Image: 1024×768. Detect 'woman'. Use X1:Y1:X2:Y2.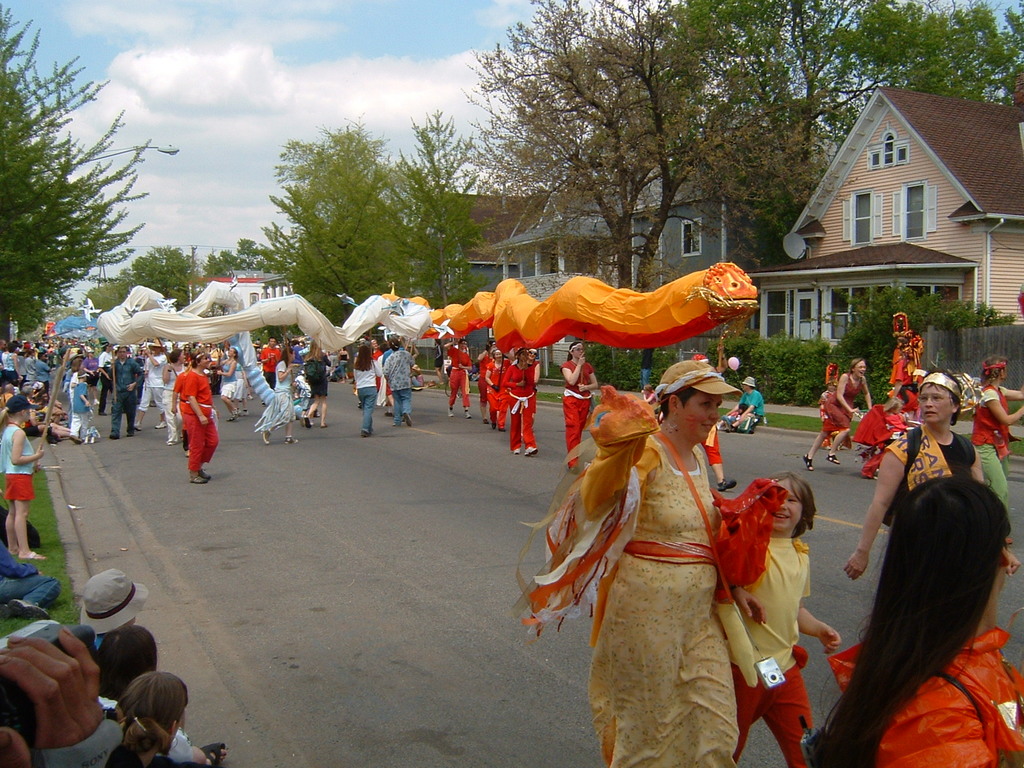
2:340:22:387.
